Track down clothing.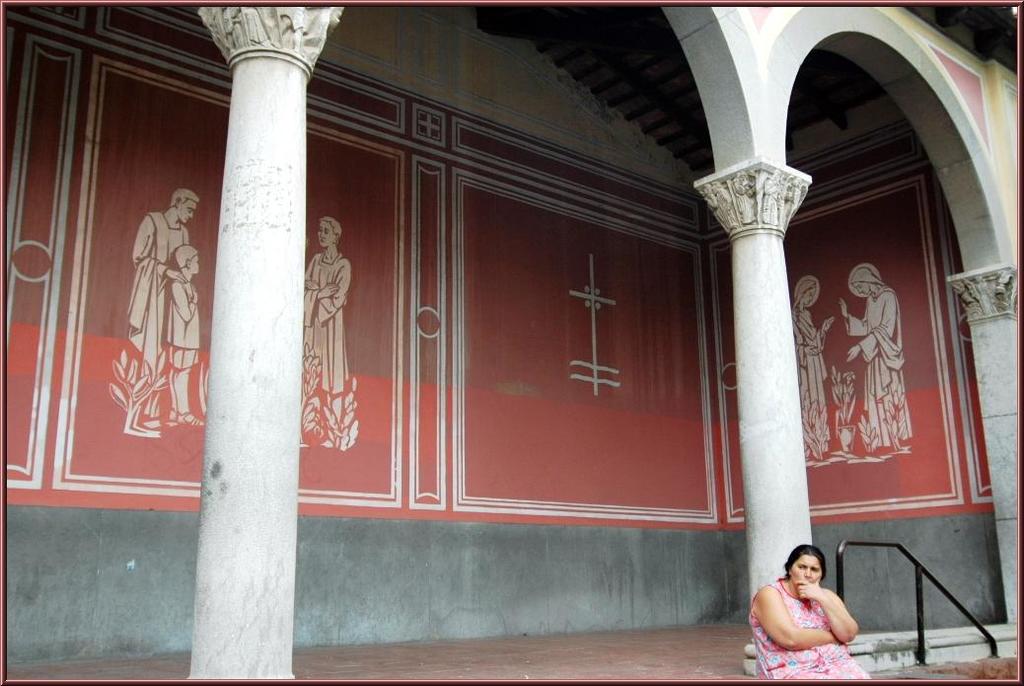
Tracked to x1=302 y1=240 x2=350 y2=399.
